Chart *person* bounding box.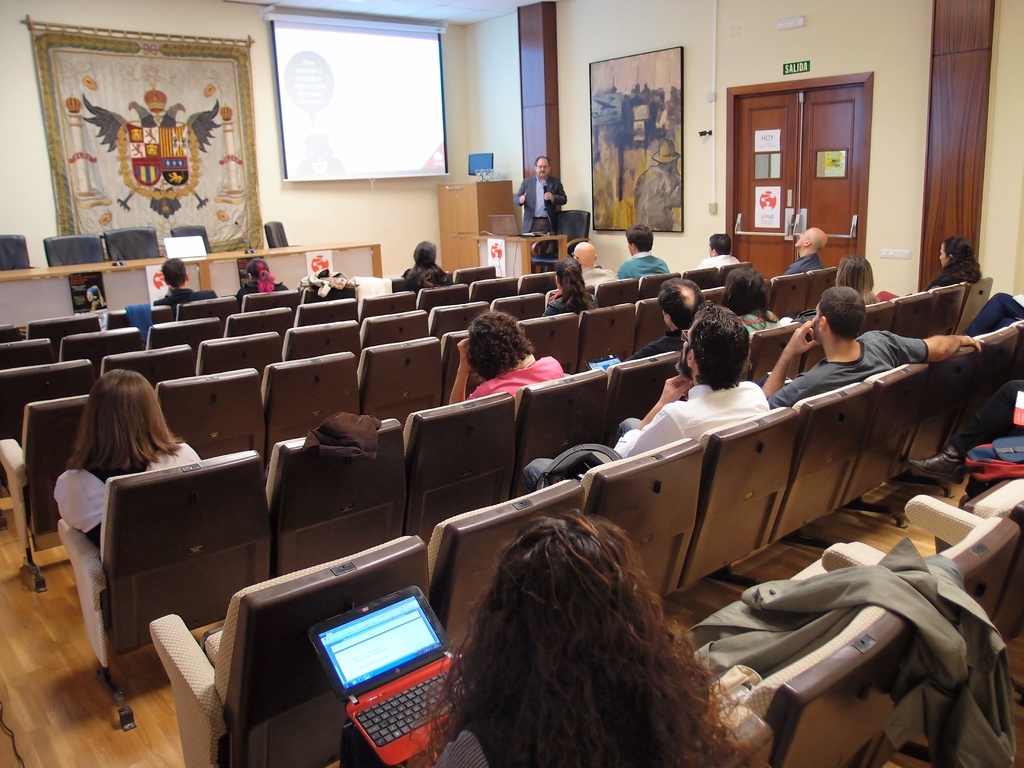
Charted: 613:274:701:357.
